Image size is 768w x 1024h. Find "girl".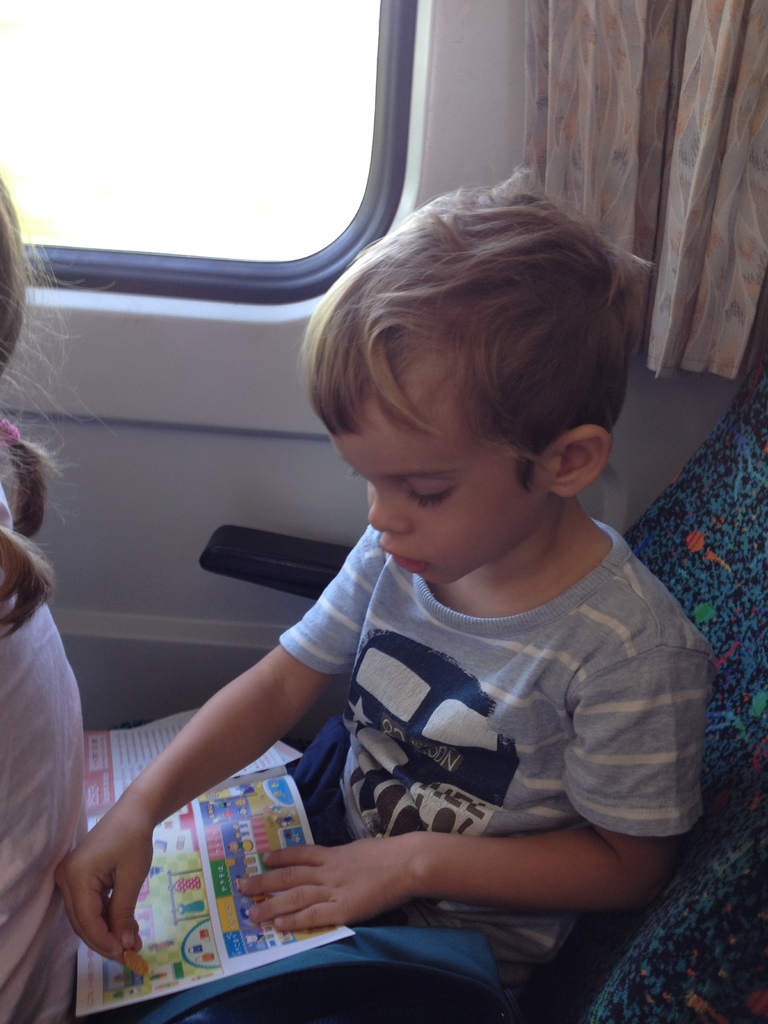
(0,175,86,1022).
